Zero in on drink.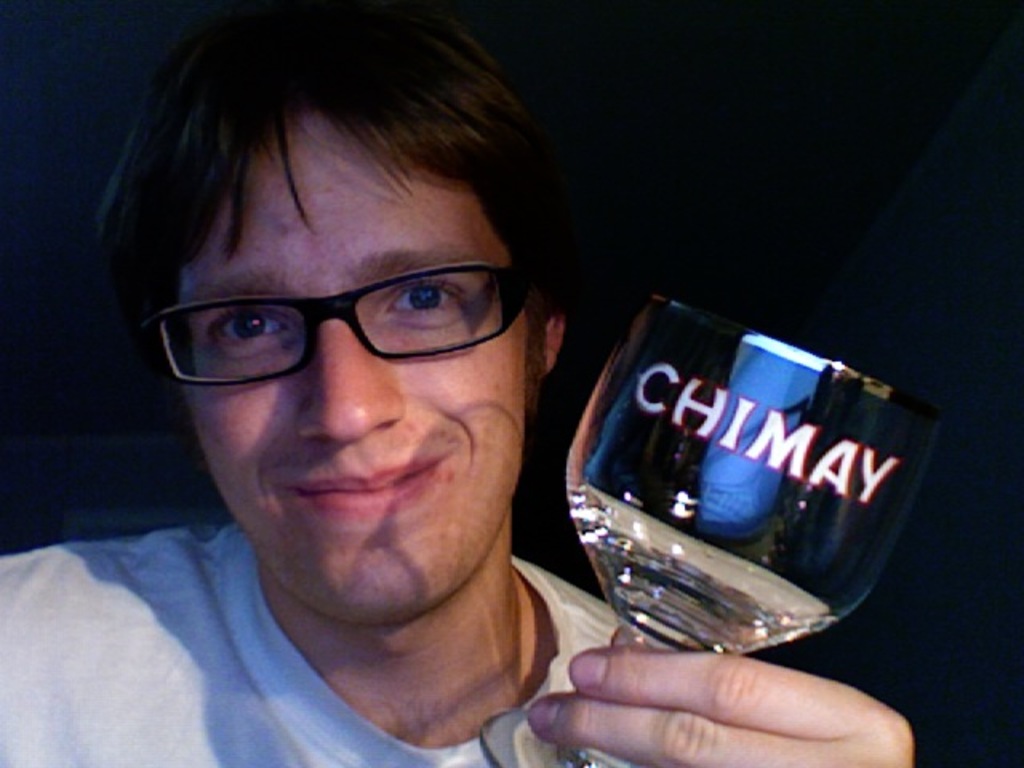
Zeroed in: [left=477, top=291, right=936, bottom=766].
